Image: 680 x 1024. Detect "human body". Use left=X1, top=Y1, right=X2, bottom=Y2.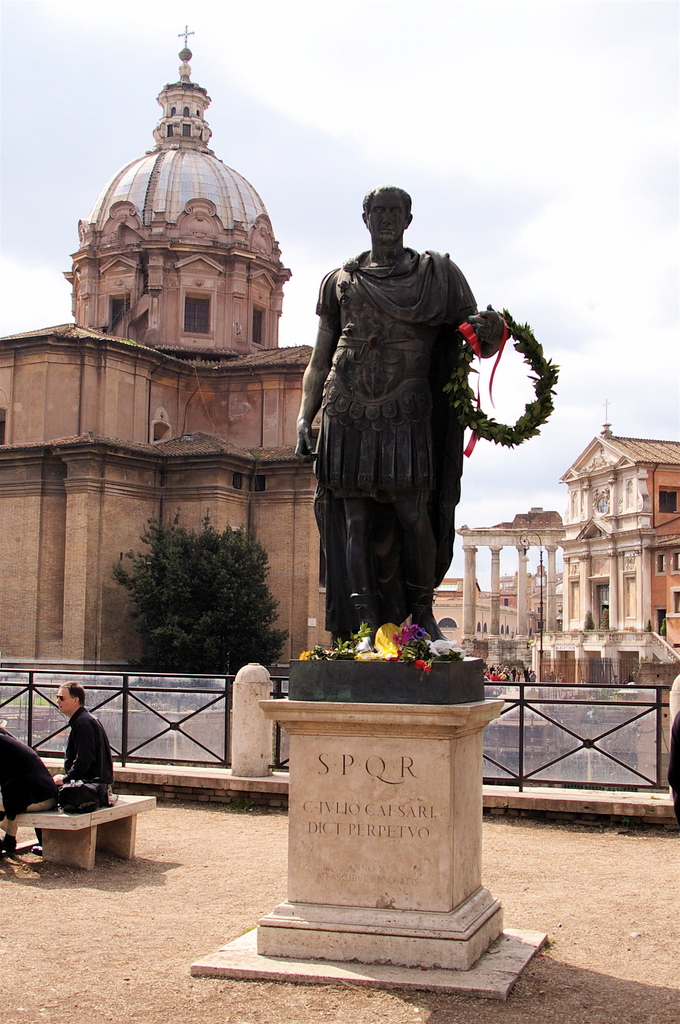
left=0, top=734, right=53, bottom=855.
